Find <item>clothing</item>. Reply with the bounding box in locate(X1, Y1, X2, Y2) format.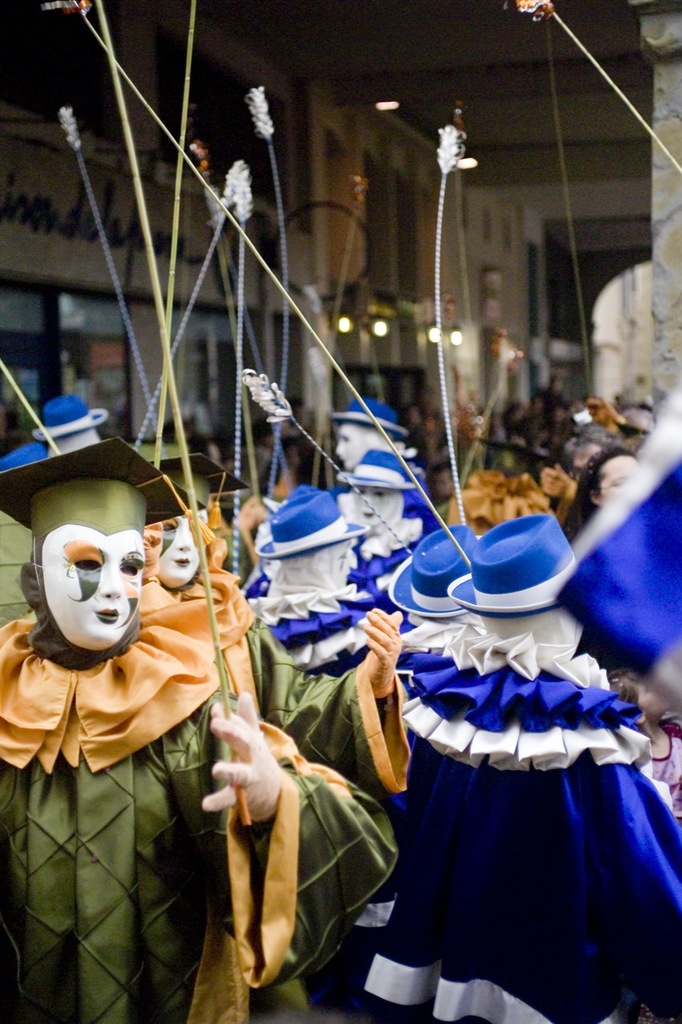
locate(240, 489, 393, 778).
